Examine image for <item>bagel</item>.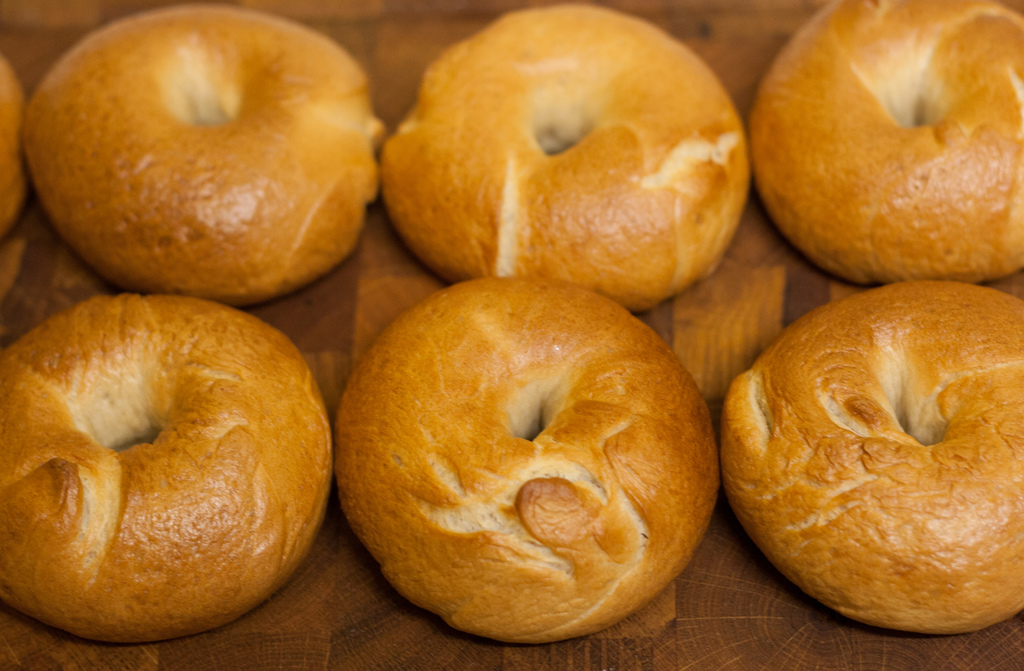
Examination result: <bbox>22, 8, 376, 308</bbox>.
